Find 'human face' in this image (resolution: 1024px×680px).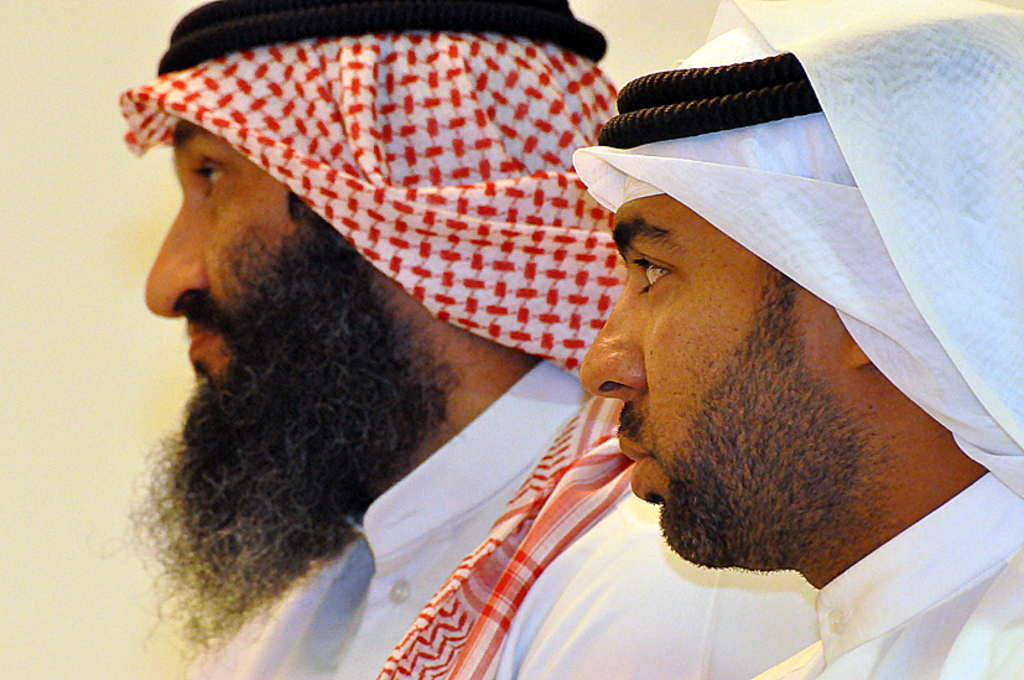
detection(577, 193, 844, 567).
